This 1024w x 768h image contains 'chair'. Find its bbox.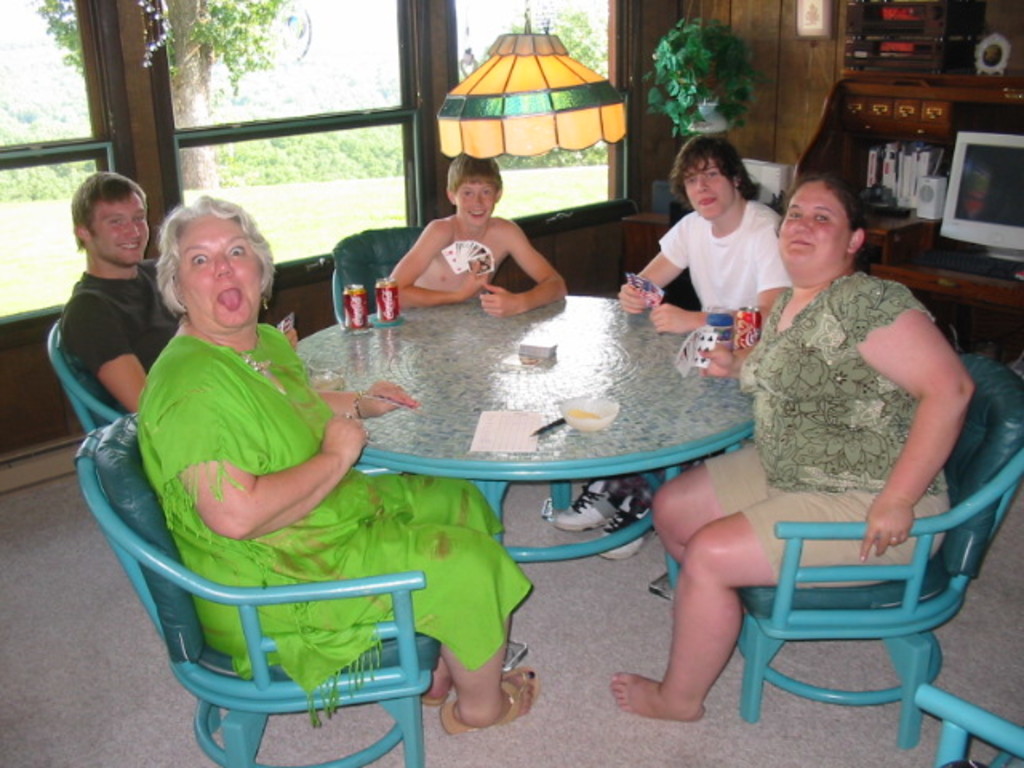
(74,416,445,766).
